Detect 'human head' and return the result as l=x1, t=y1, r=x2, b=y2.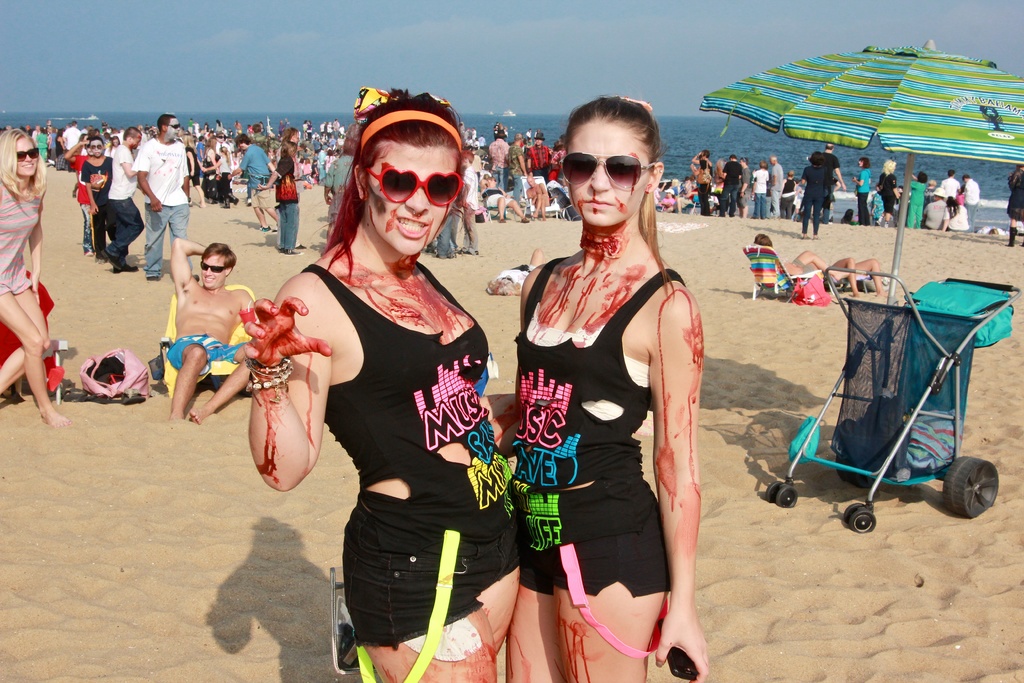
l=858, t=156, r=870, b=168.
